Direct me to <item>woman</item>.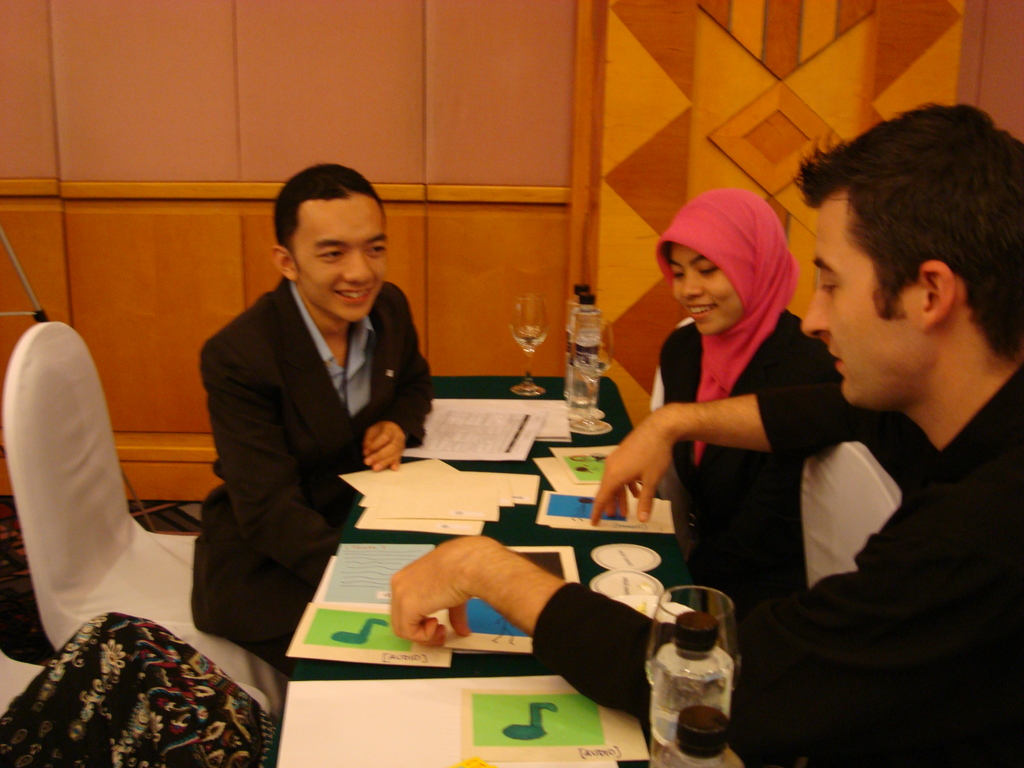
Direction: select_region(607, 170, 845, 605).
